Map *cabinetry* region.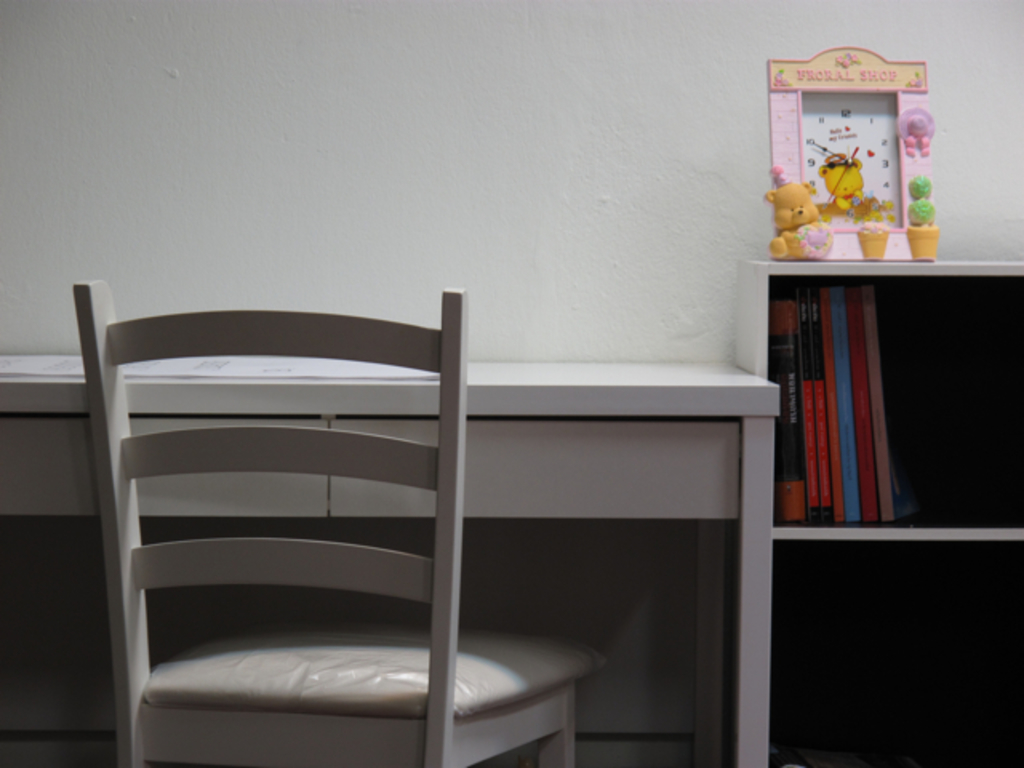
Mapped to {"x1": 706, "y1": 234, "x2": 1022, "y2": 766}.
